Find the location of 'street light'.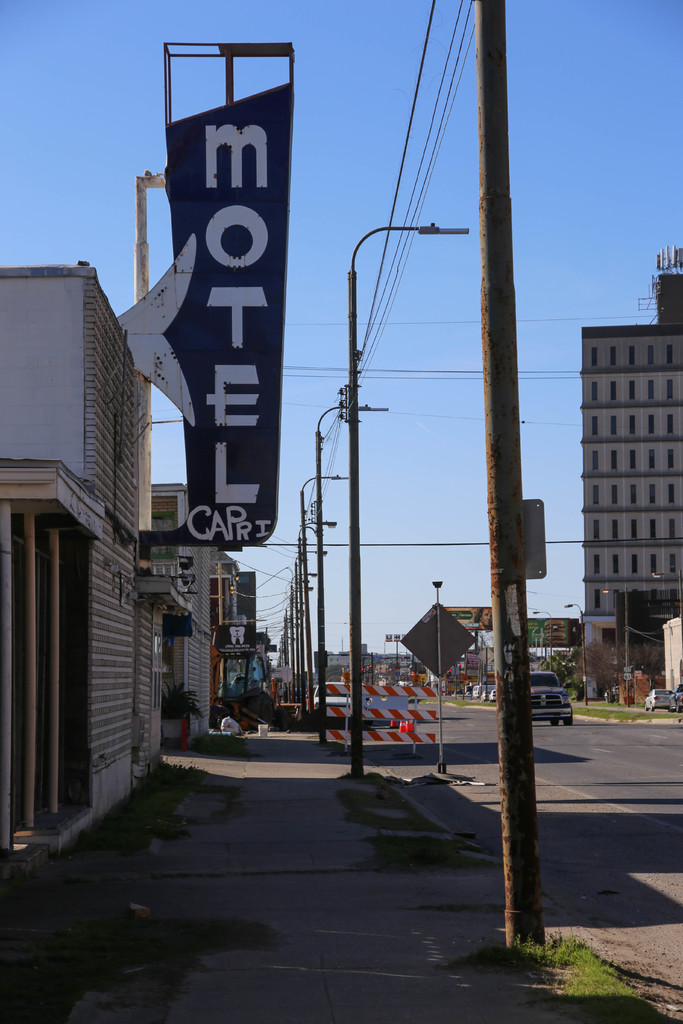
Location: 530, 609, 554, 674.
